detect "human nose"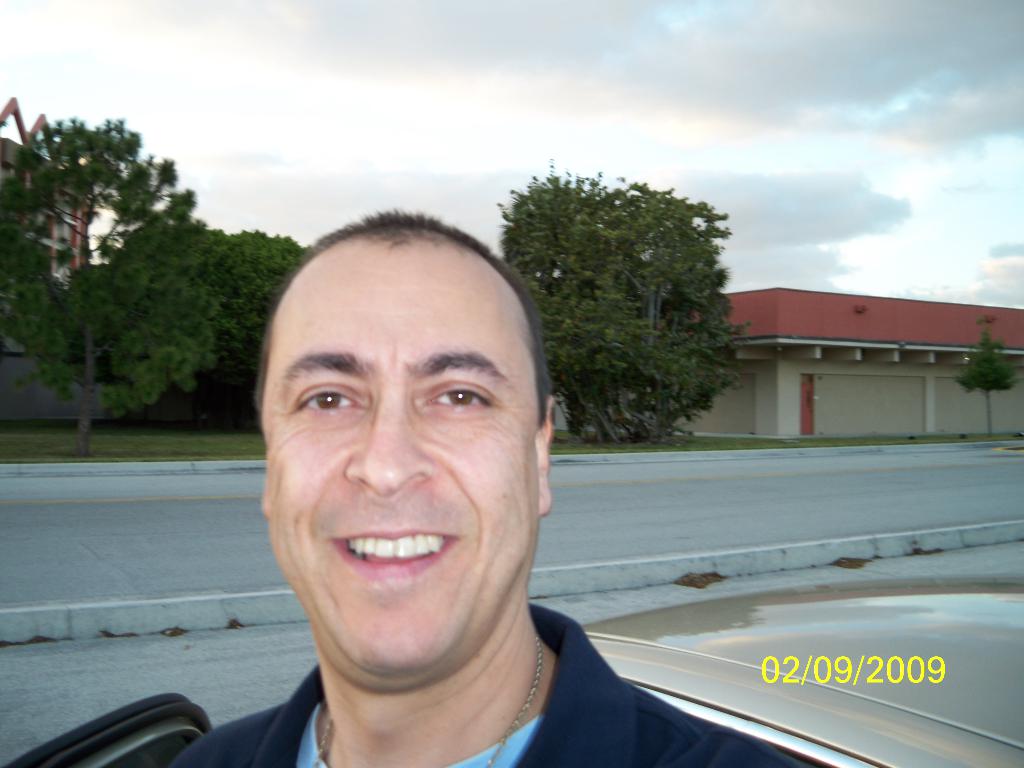
Rect(340, 385, 435, 498)
